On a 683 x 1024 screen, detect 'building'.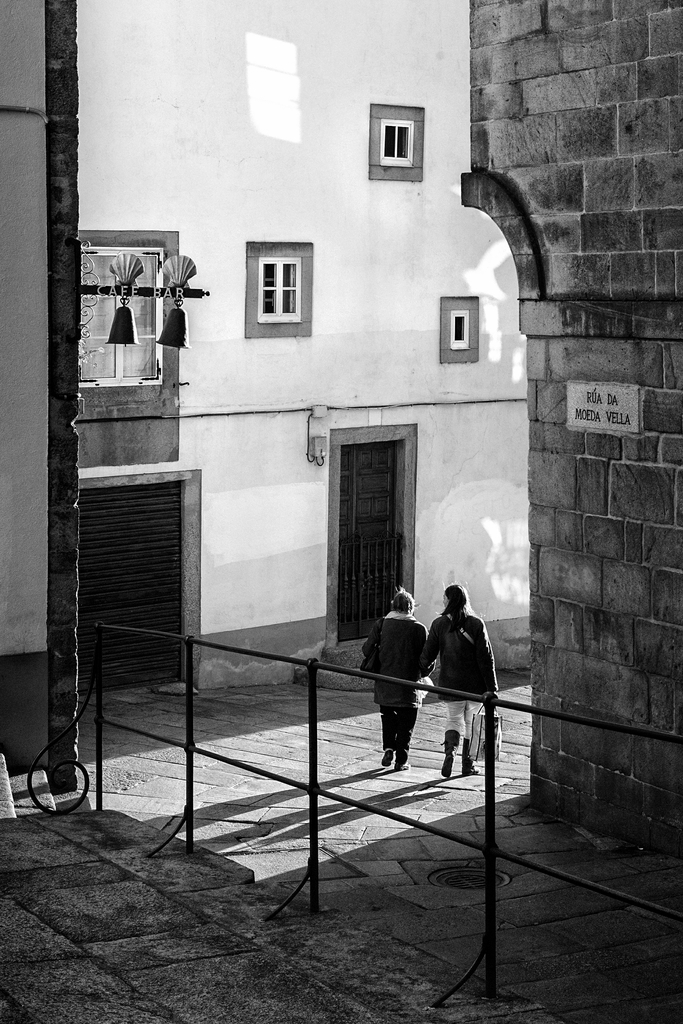
<region>71, 1, 528, 707</region>.
